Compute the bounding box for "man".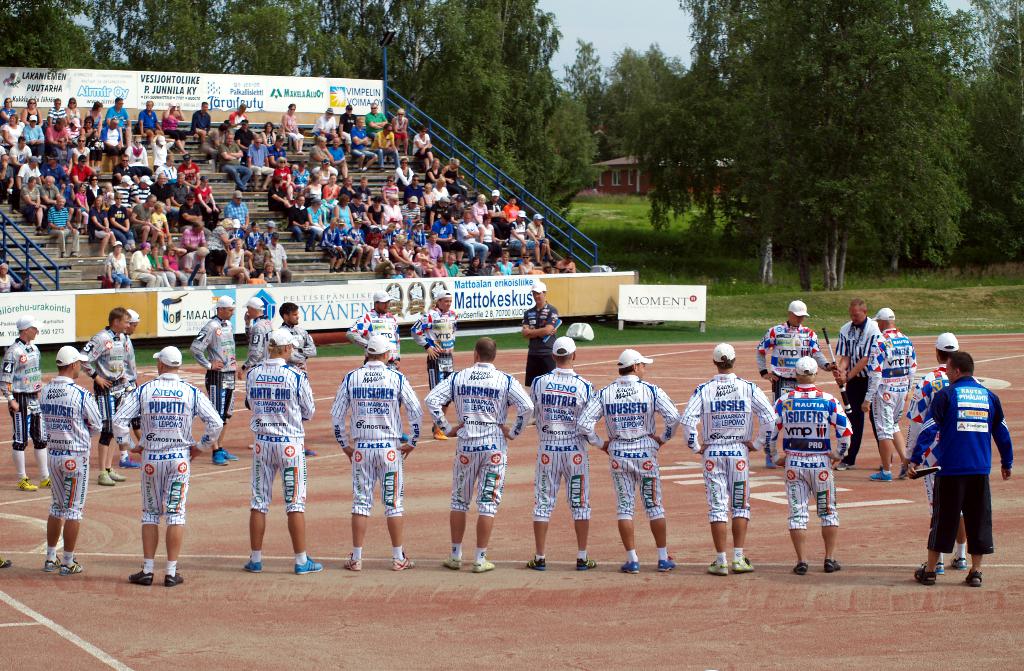
<bbox>507, 210, 543, 256</bbox>.
